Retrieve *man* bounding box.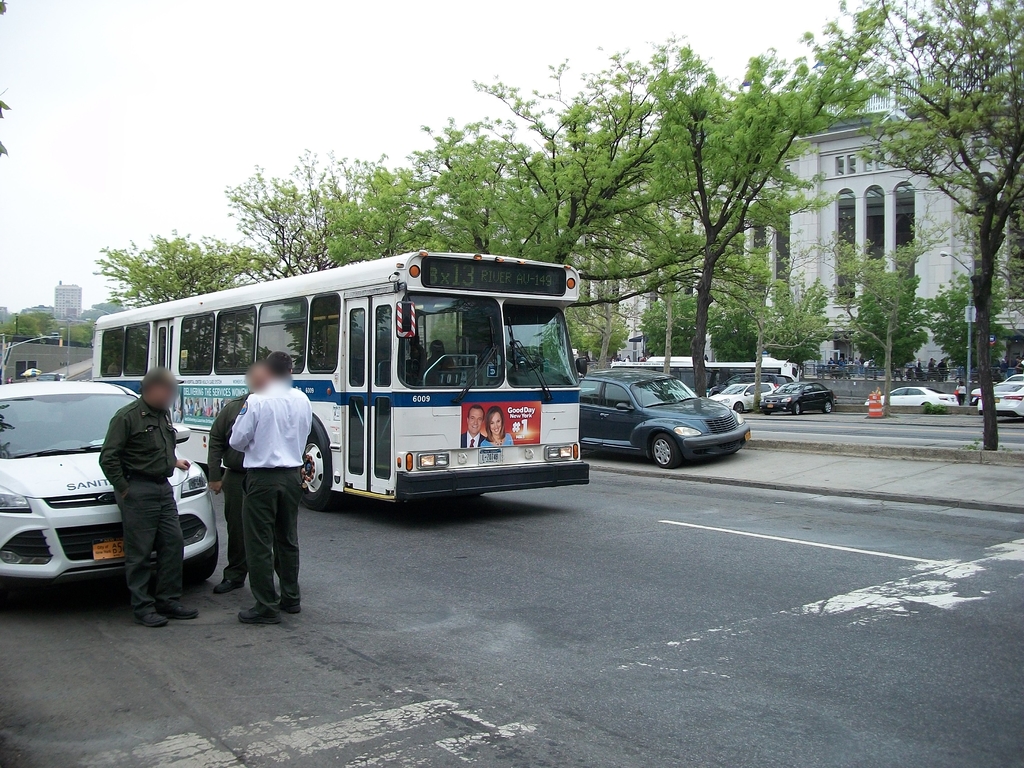
Bounding box: x1=232, y1=348, x2=304, y2=629.
